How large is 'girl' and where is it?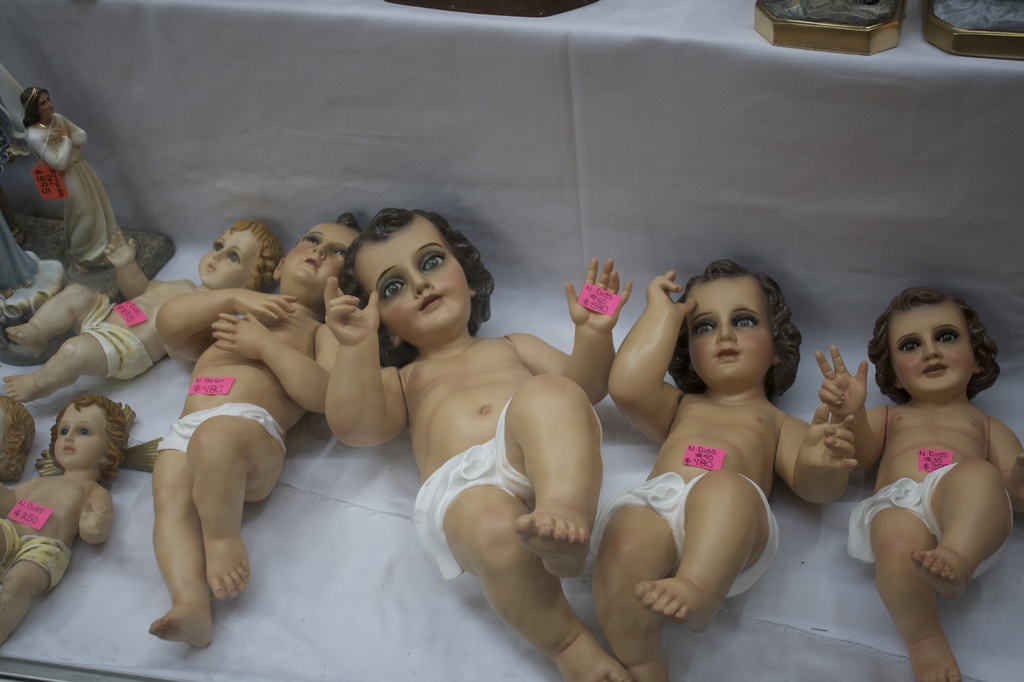
Bounding box: bbox(0, 392, 131, 653).
